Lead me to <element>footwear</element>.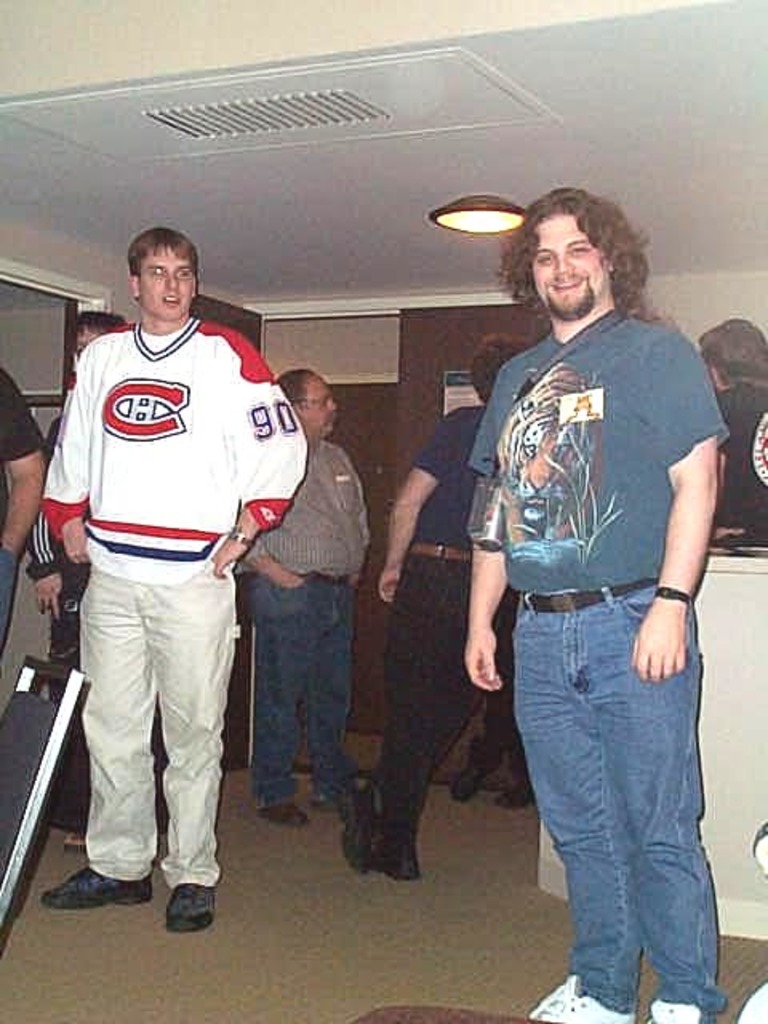
Lead to [536,976,627,1022].
